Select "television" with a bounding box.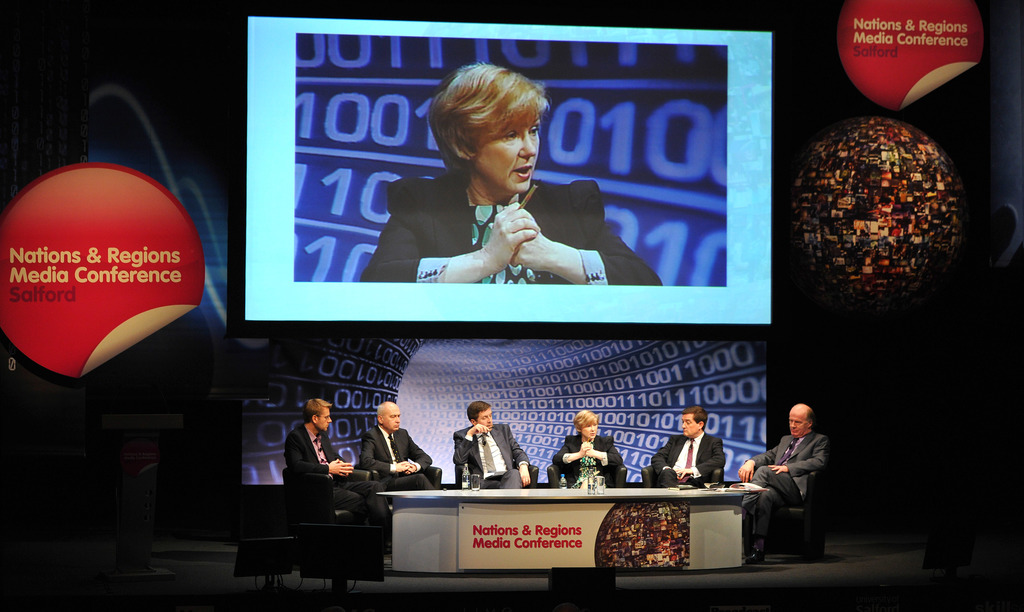
x1=225, y1=8, x2=788, y2=346.
